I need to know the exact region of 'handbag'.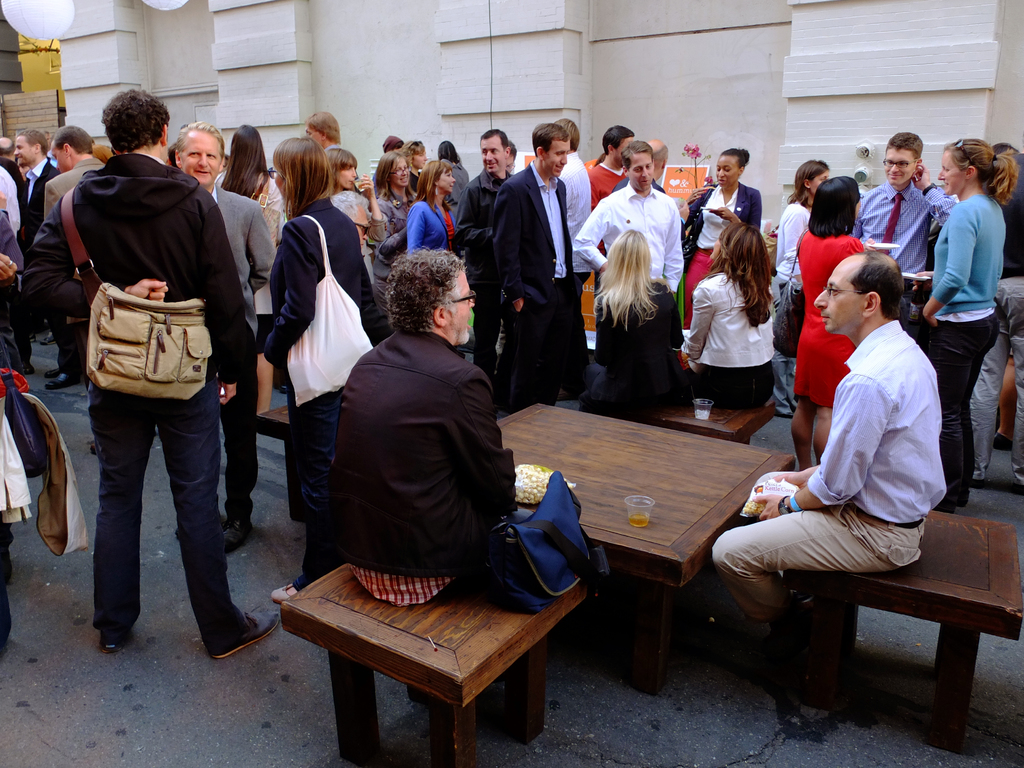
Region: (286, 216, 373, 409).
